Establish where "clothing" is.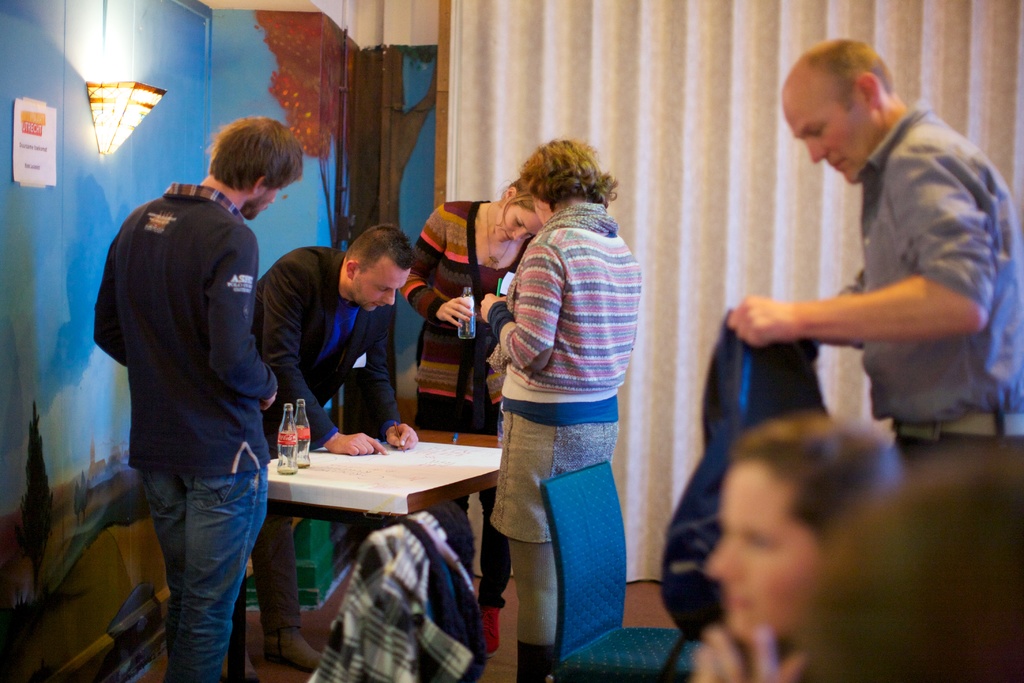
Established at 399 202 534 607.
